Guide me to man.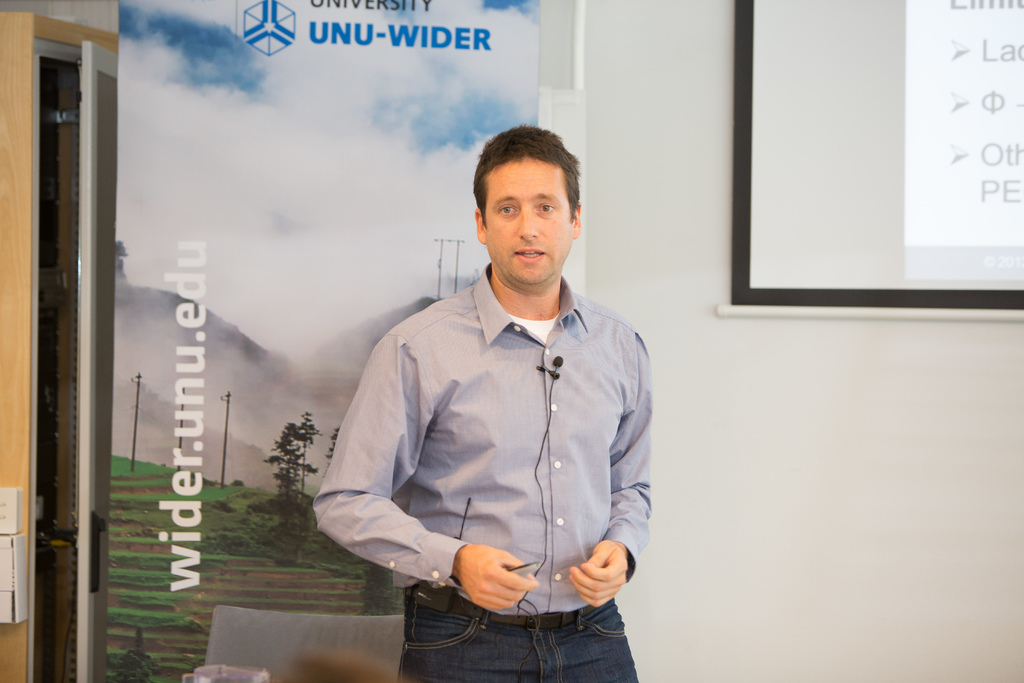
Guidance: [315, 123, 659, 682].
